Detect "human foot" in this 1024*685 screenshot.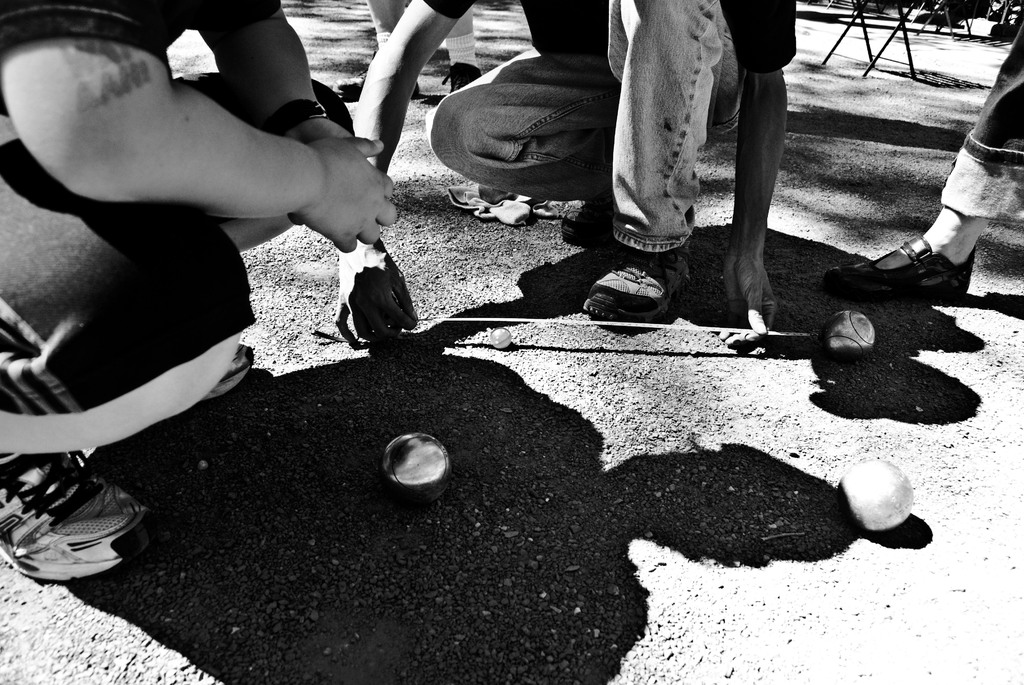
Detection: <region>569, 246, 699, 335</region>.
